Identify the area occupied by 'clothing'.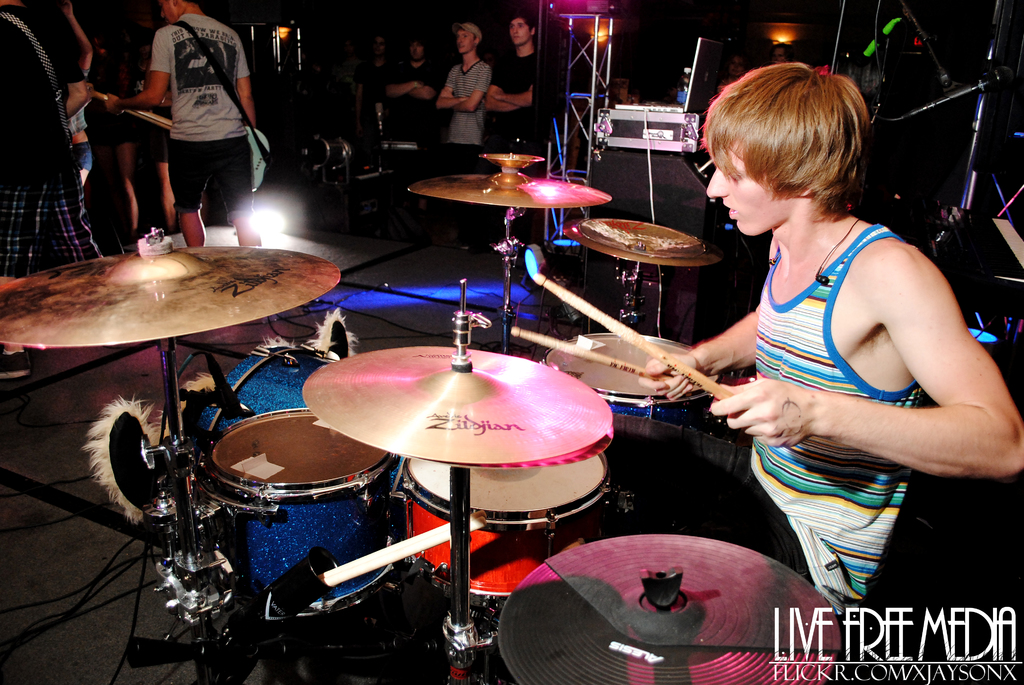
Area: box(446, 58, 492, 161).
